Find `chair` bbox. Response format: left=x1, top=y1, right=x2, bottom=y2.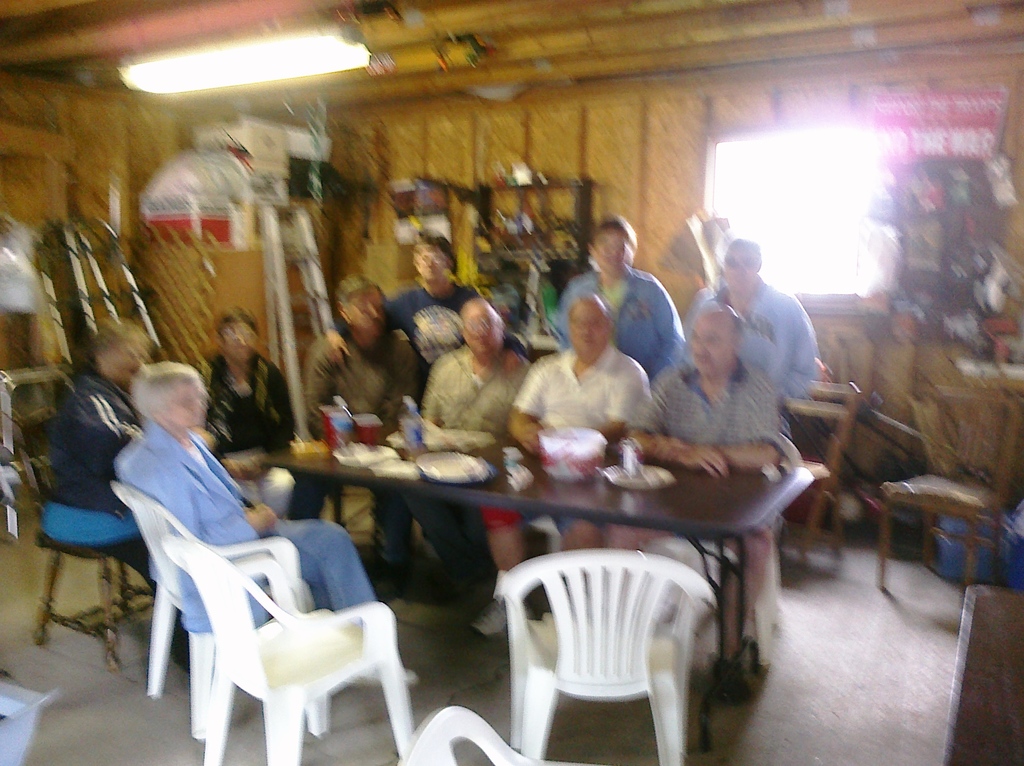
left=33, top=500, right=149, bottom=670.
